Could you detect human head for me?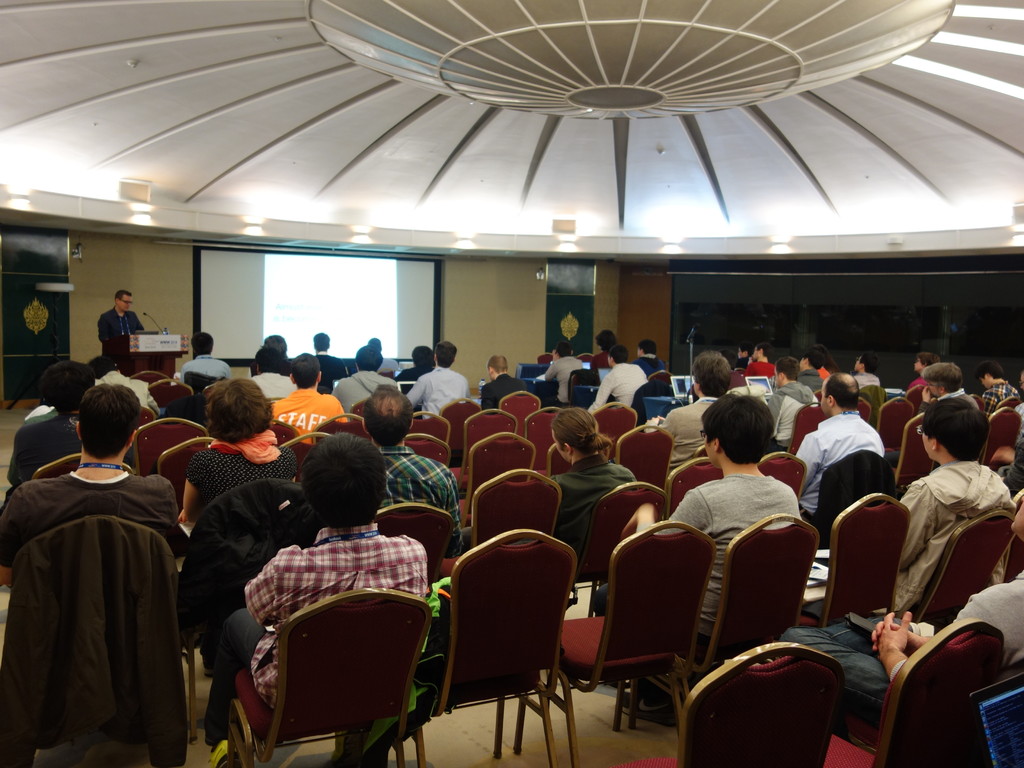
Detection result: bbox=[915, 351, 939, 372].
